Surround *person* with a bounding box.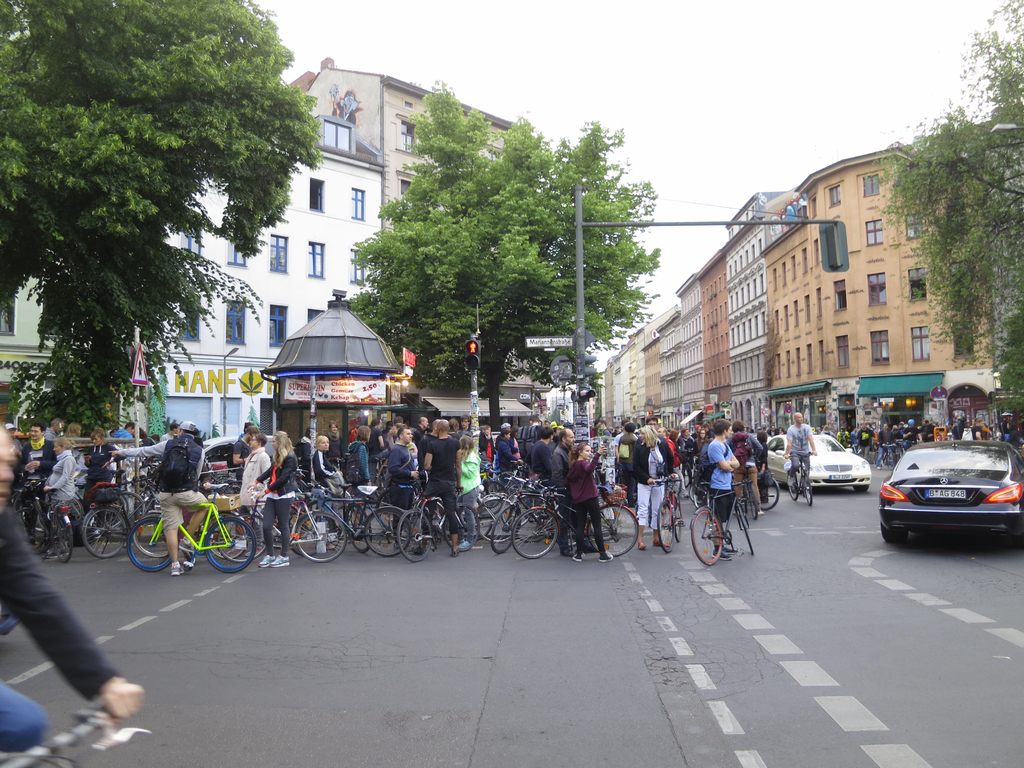
[348,423,371,524].
